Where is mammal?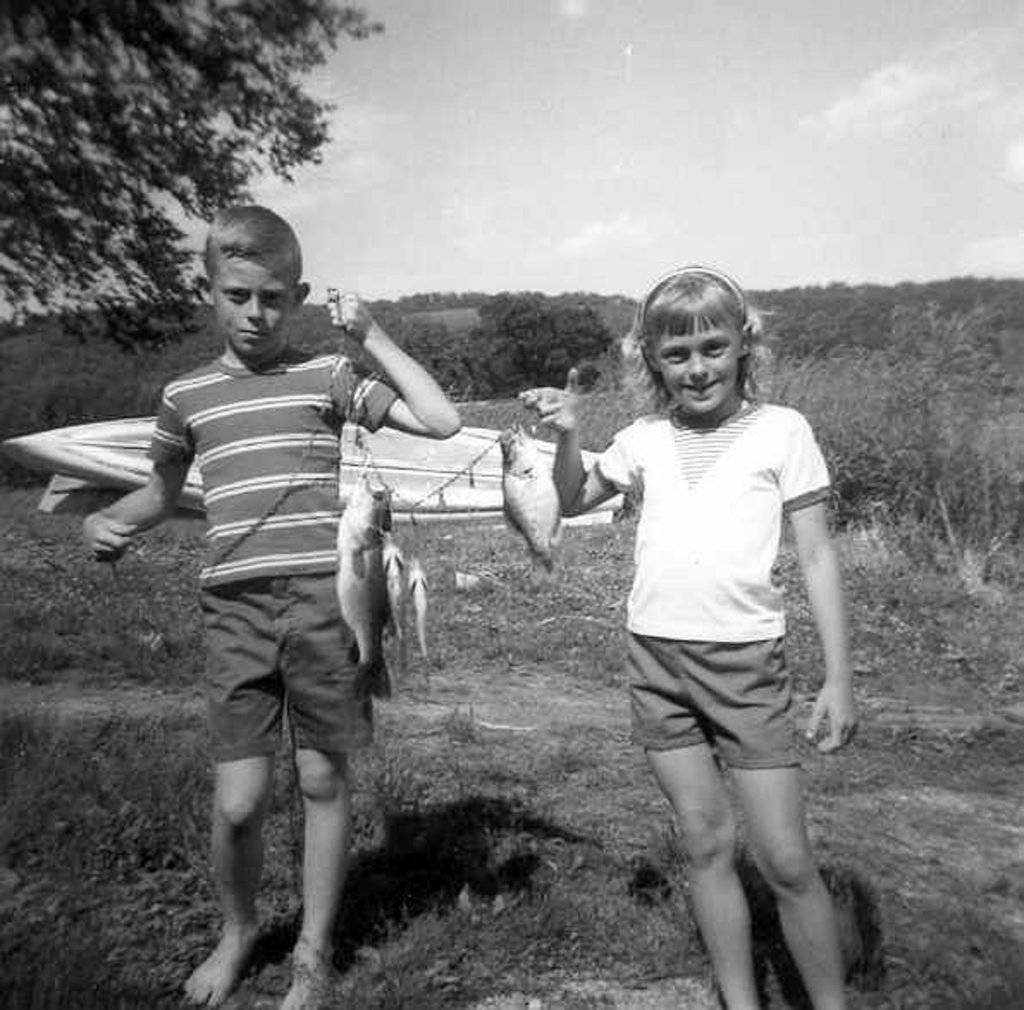
box(516, 256, 862, 1008).
